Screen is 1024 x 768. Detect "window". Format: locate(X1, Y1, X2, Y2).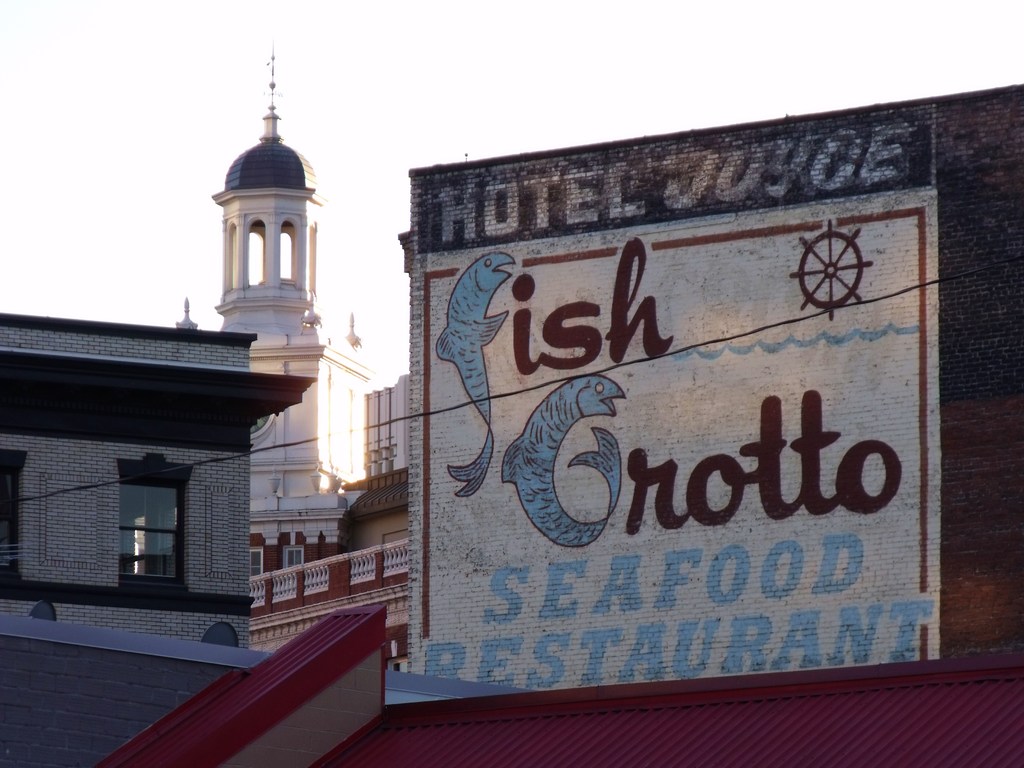
locate(118, 453, 193, 593).
